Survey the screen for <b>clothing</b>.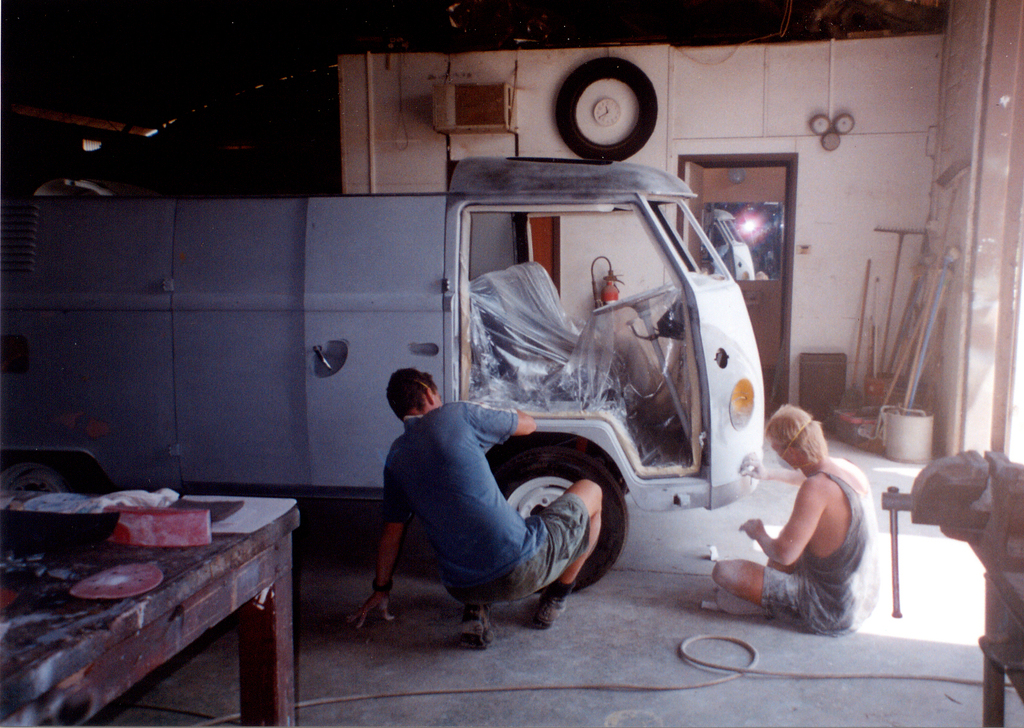
Survey found: [755, 467, 881, 640].
